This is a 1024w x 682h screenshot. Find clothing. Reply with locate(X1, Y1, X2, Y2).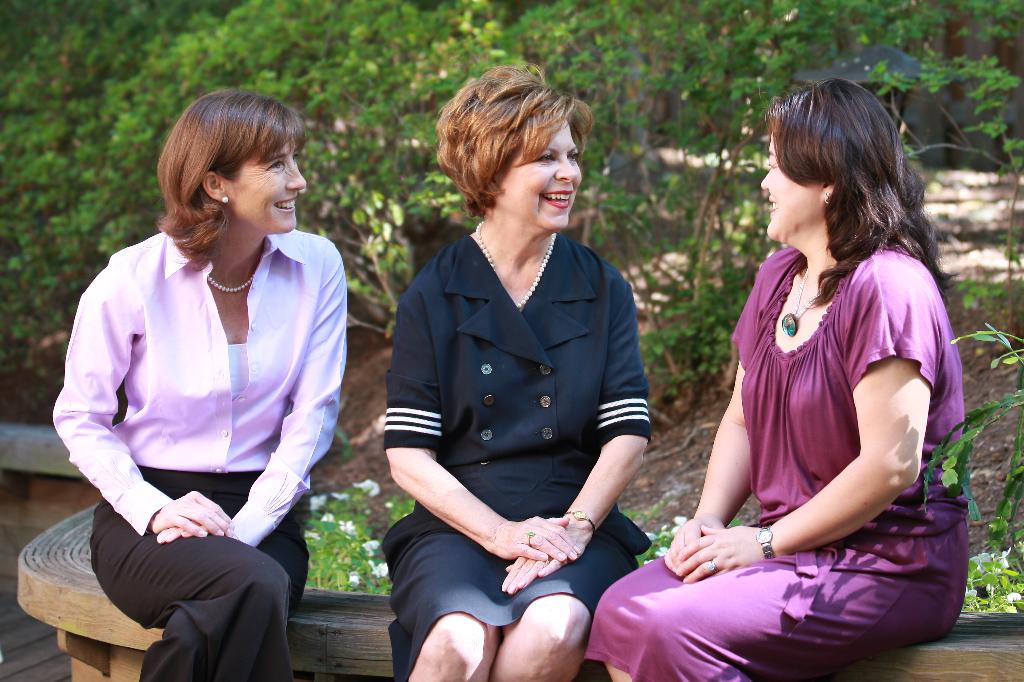
locate(394, 235, 651, 681).
